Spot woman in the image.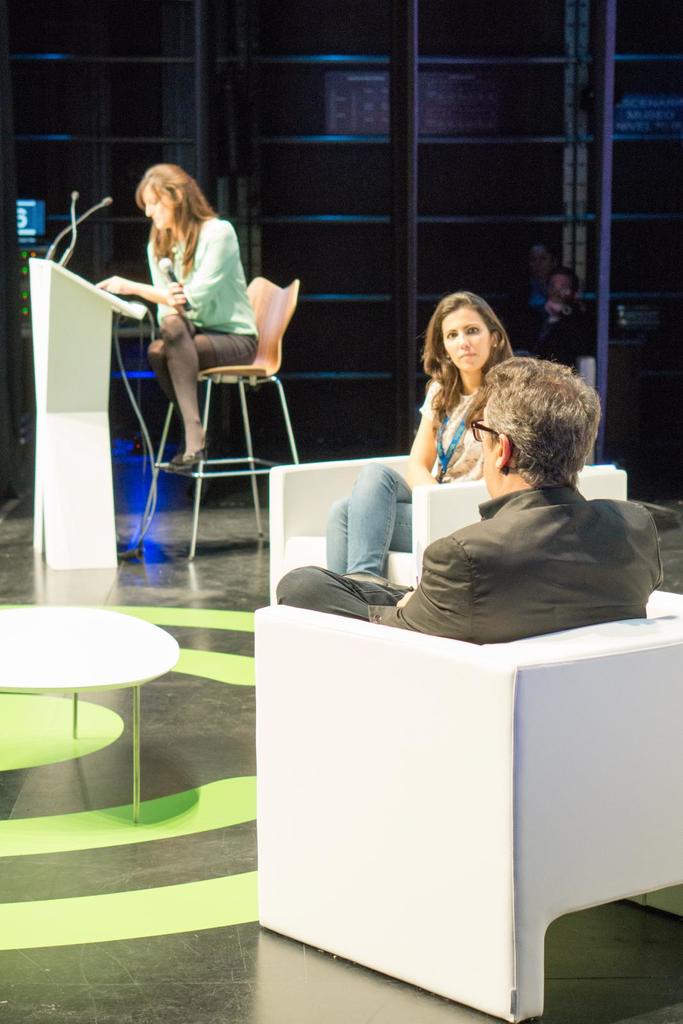
woman found at 325 280 514 580.
